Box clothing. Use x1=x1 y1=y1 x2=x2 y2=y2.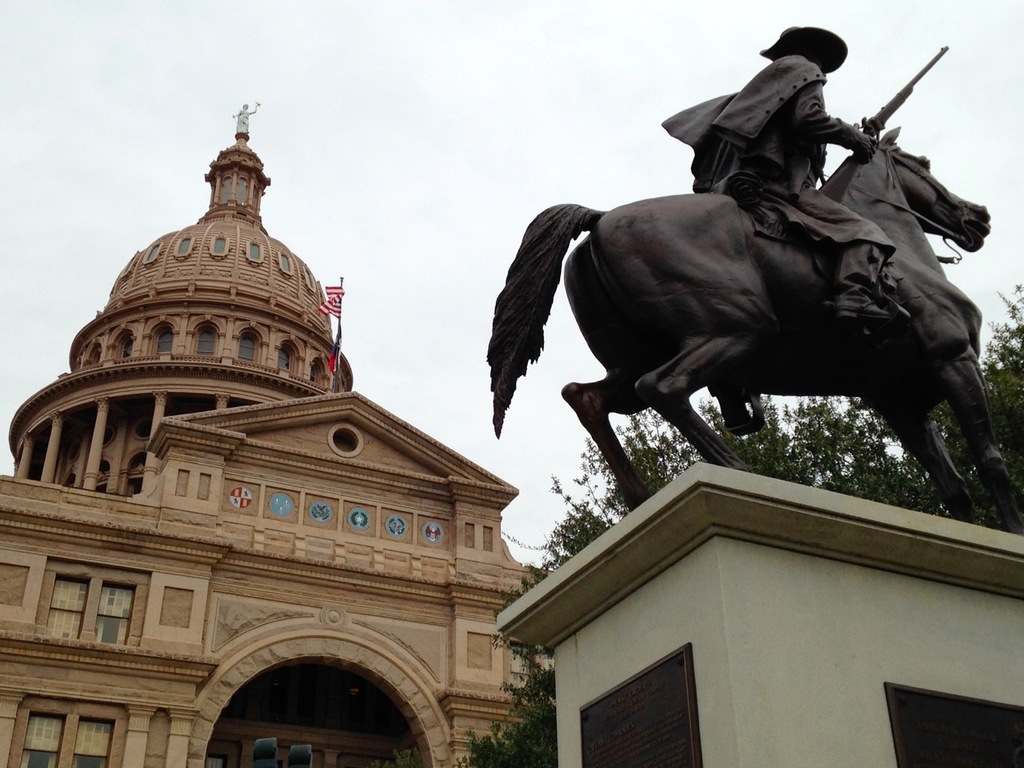
x1=657 y1=58 x2=898 y2=250.
